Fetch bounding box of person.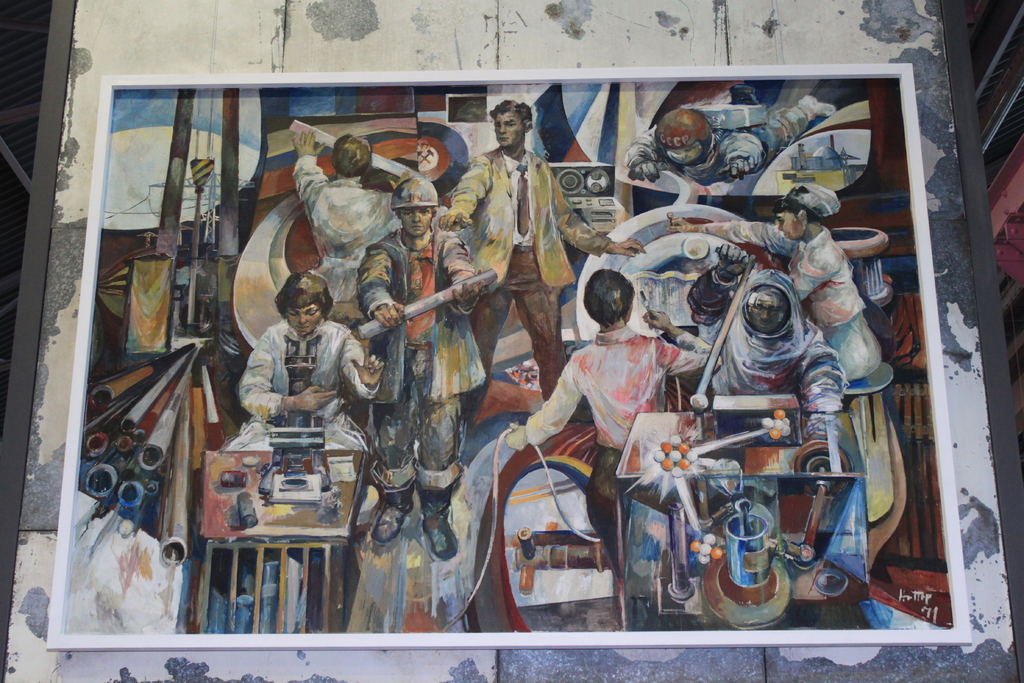
Bbox: {"left": 222, "top": 272, "right": 387, "bottom": 449}.
